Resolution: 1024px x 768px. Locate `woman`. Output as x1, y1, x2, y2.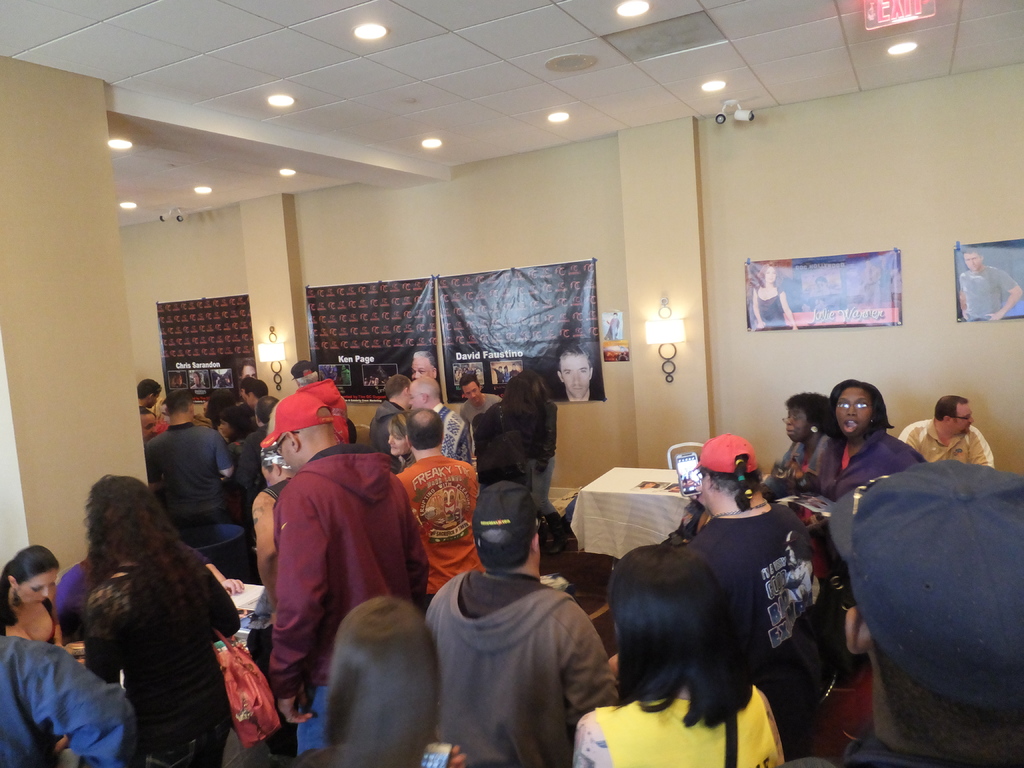
760, 390, 837, 502.
